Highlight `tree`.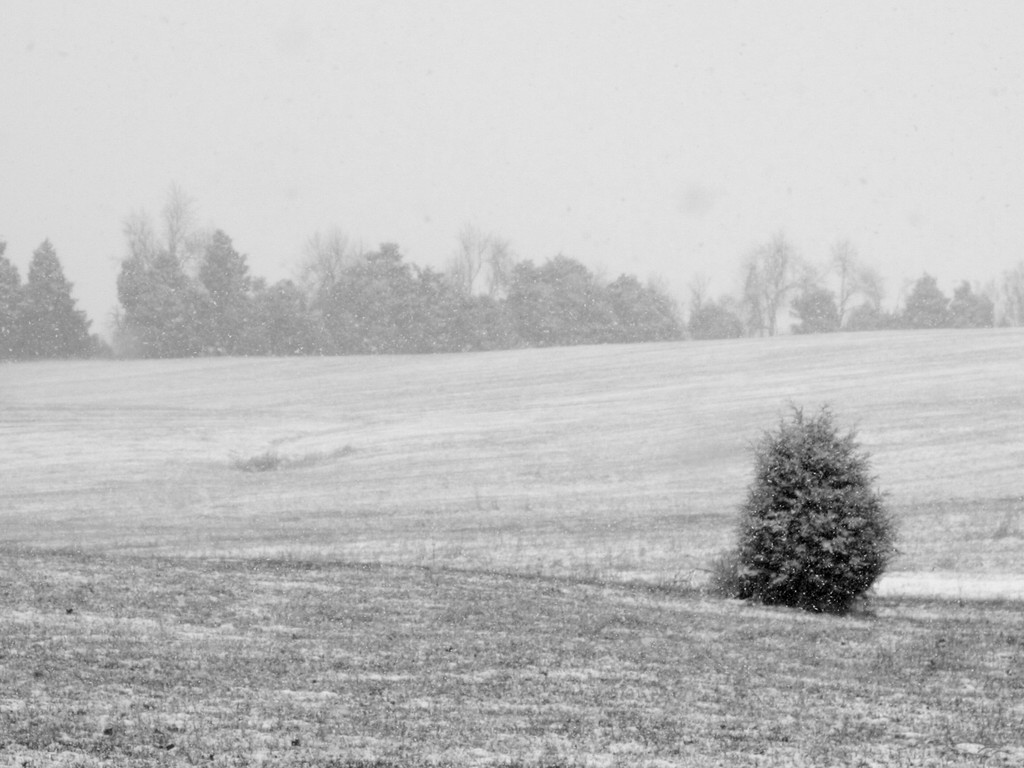
Highlighted region: left=1009, top=267, right=1023, bottom=309.
